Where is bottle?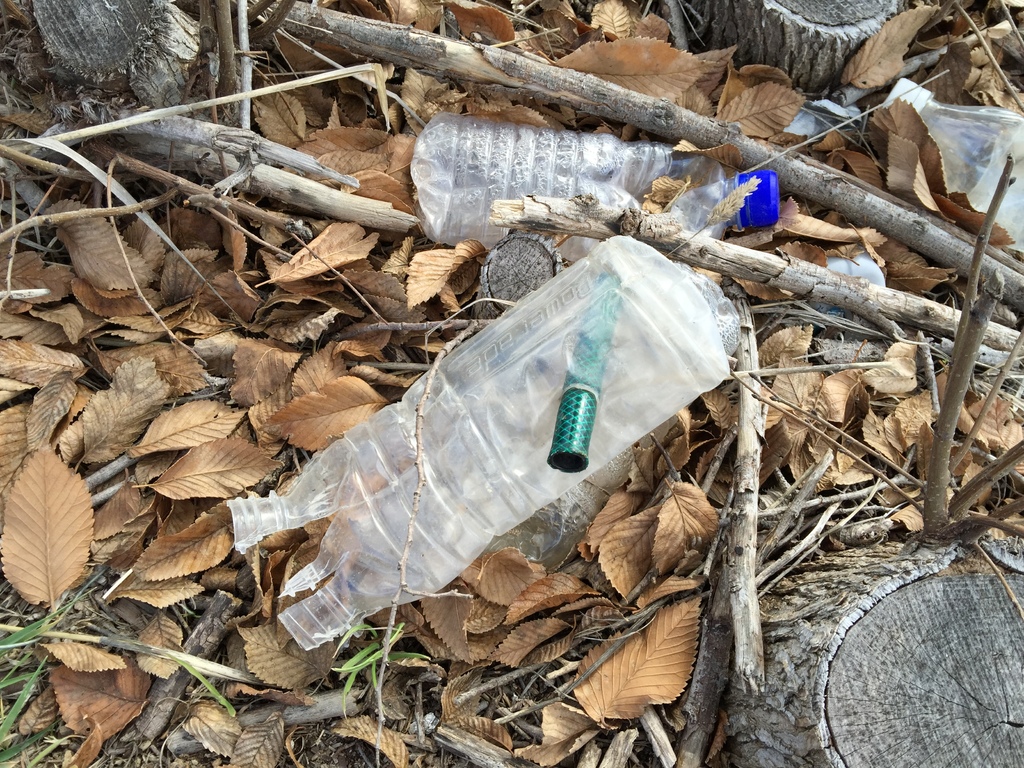
select_region(398, 110, 780, 262).
